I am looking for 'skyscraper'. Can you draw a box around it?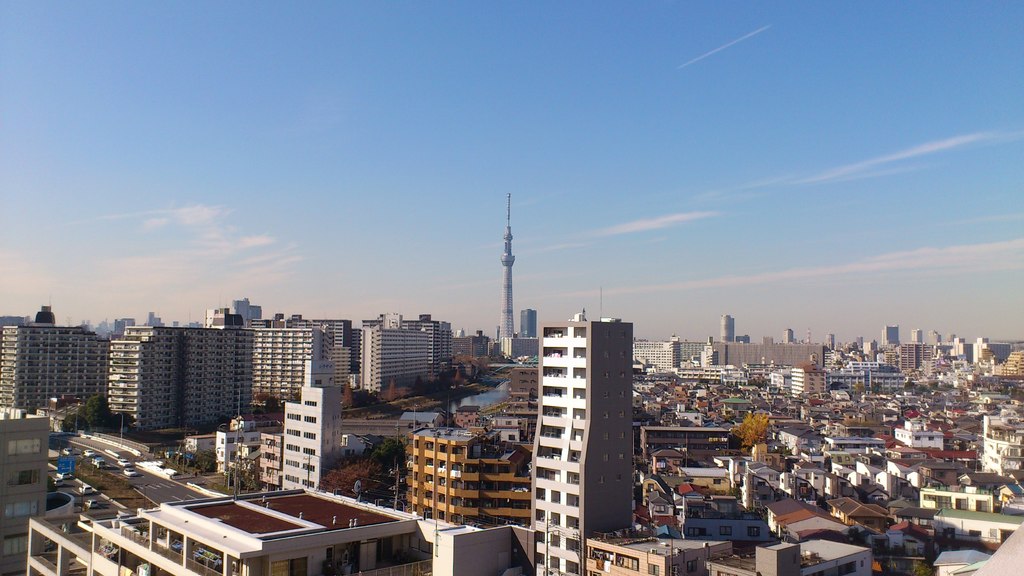
Sure, the bounding box is Rect(950, 342, 1014, 364).
